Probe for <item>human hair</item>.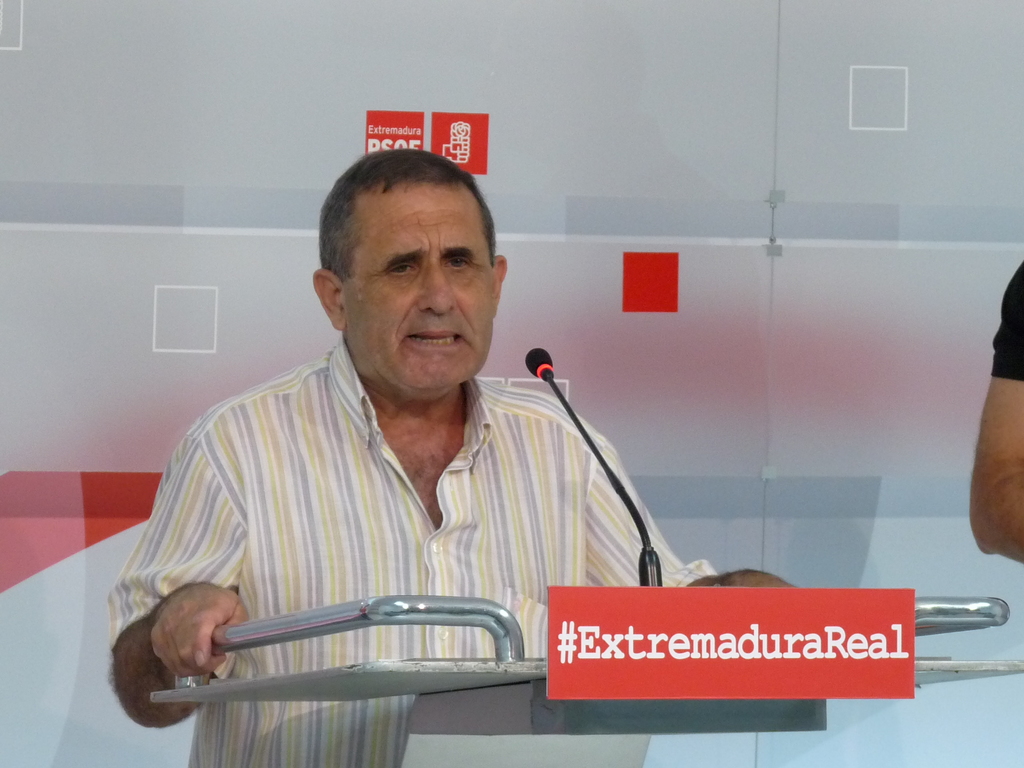
Probe result: rect(323, 159, 492, 287).
